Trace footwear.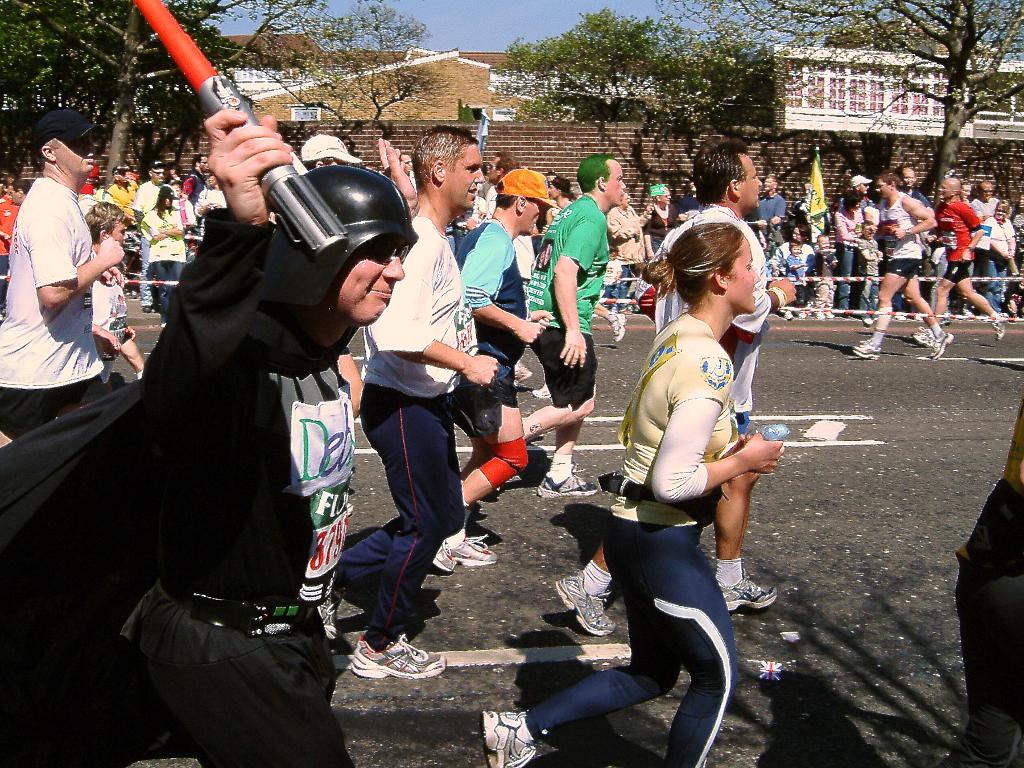
Traced to [left=852, top=337, right=876, bottom=356].
